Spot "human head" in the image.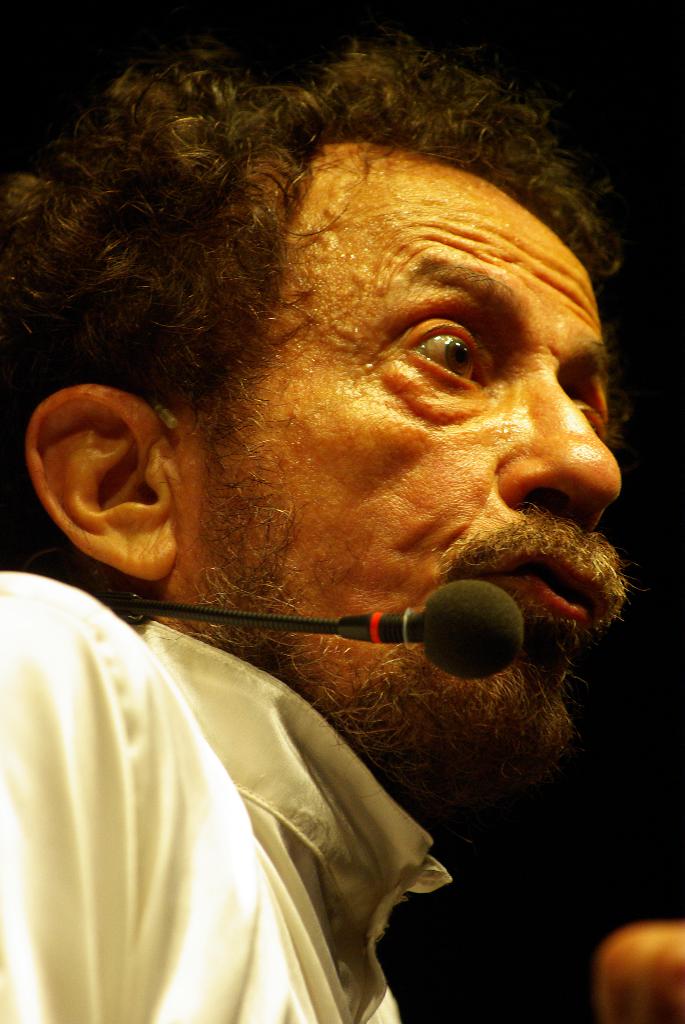
"human head" found at BBox(1, 52, 632, 787).
